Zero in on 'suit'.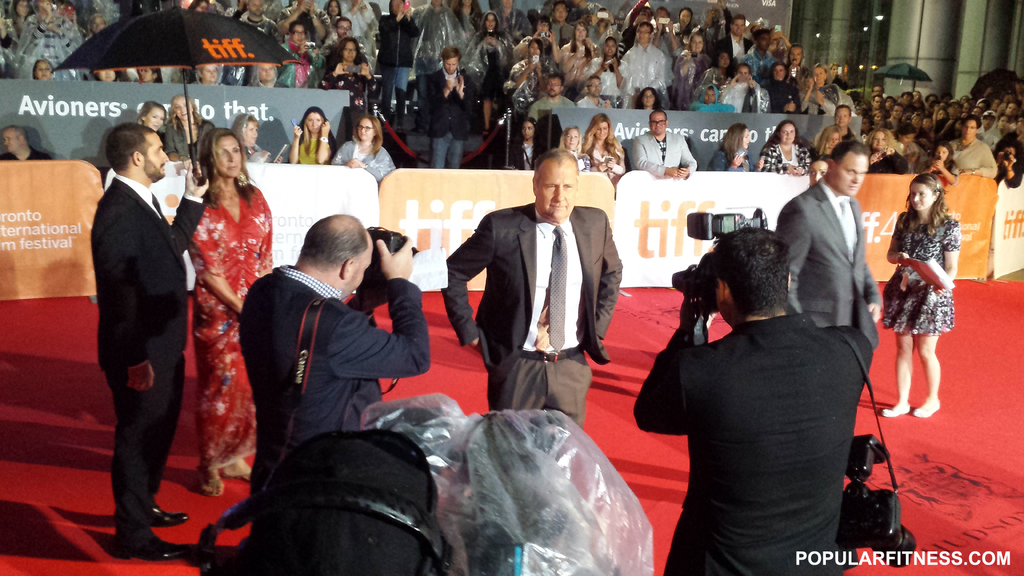
Zeroed in: 454 143 618 429.
